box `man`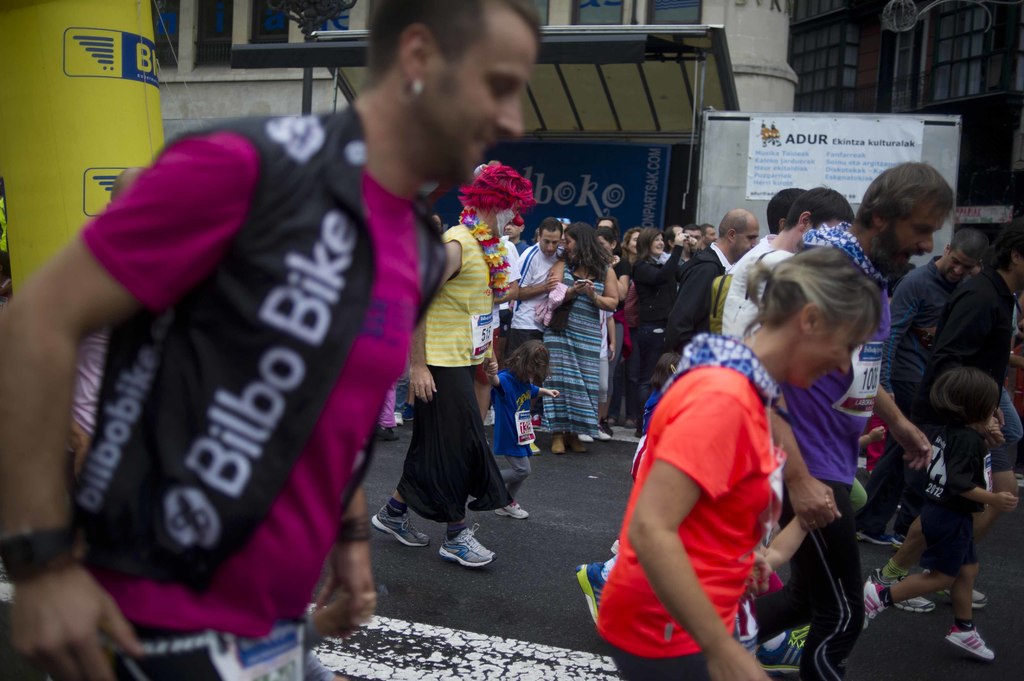
[369, 159, 514, 566]
